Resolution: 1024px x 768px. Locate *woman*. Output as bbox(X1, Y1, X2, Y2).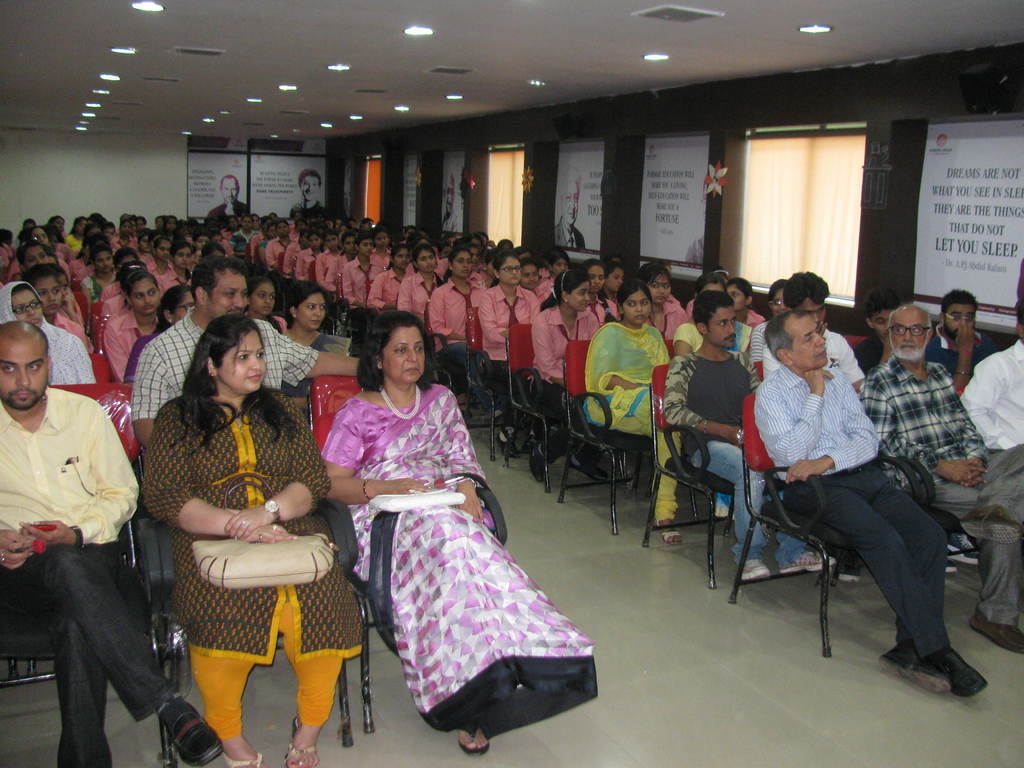
bbox(475, 250, 541, 458).
